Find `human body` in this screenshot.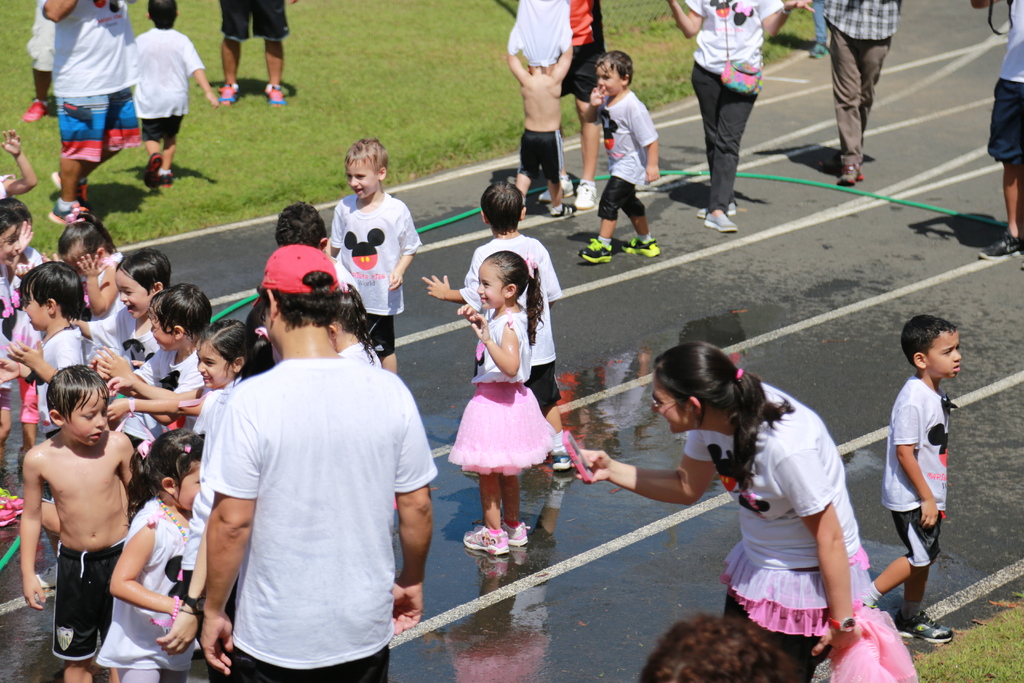
The bounding box for `human body` is 587:49:651:252.
